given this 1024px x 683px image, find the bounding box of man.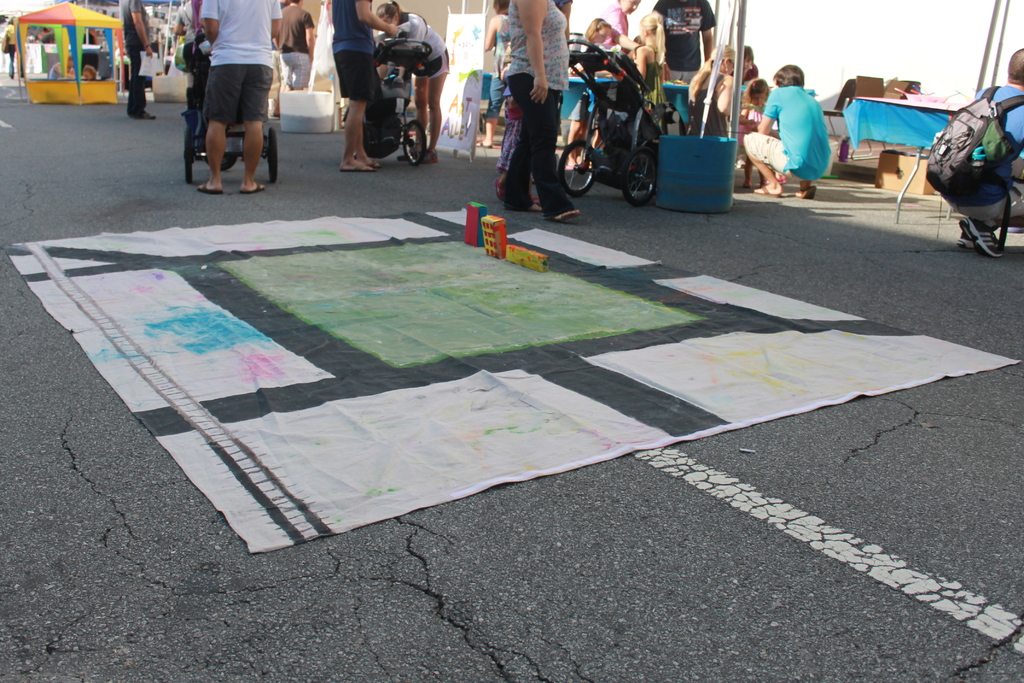
region(123, 0, 157, 125).
